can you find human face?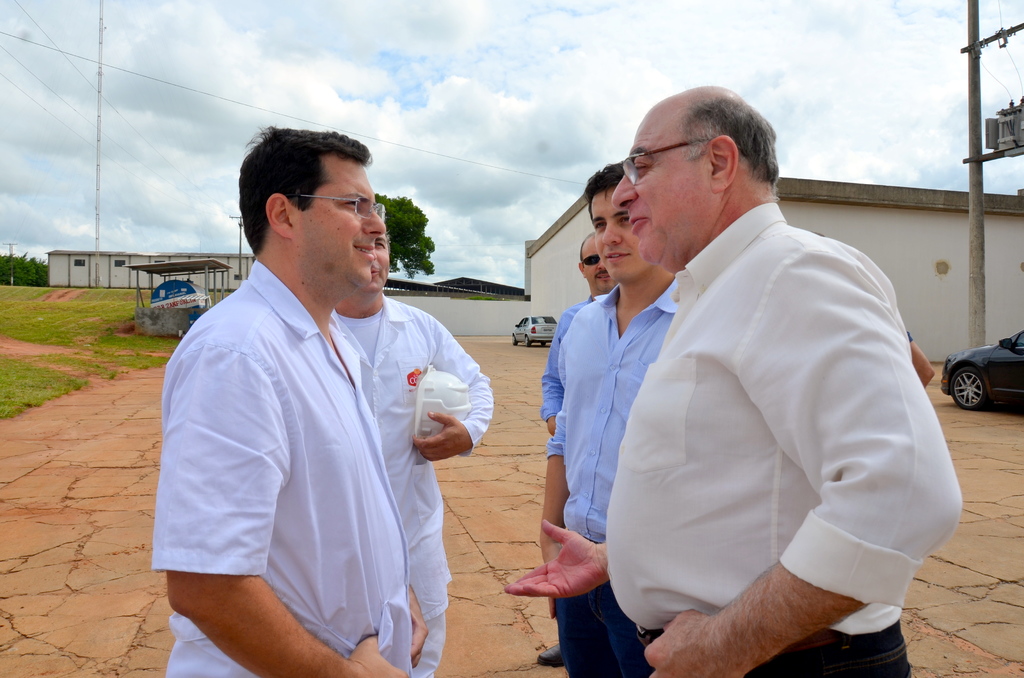
Yes, bounding box: bbox=[584, 235, 616, 291].
